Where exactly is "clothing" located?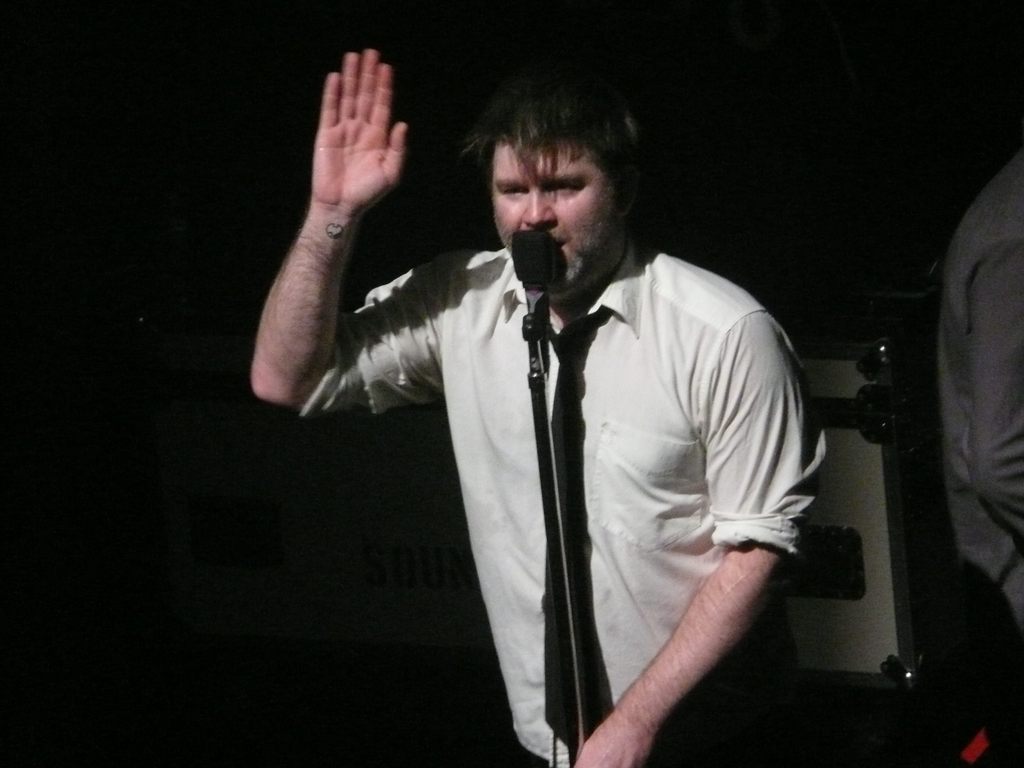
Its bounding box is [938, 150, 1023, 639].
